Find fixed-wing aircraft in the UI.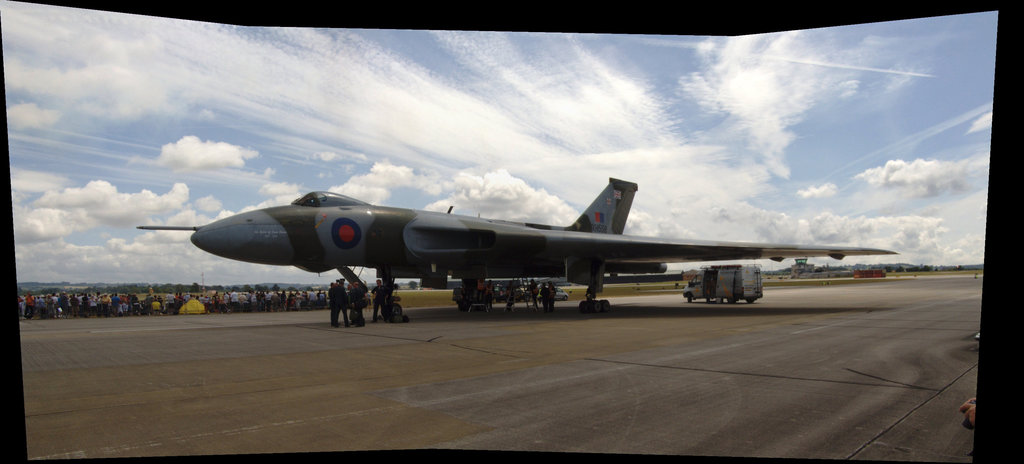
UI element at [131,170,900,322].
